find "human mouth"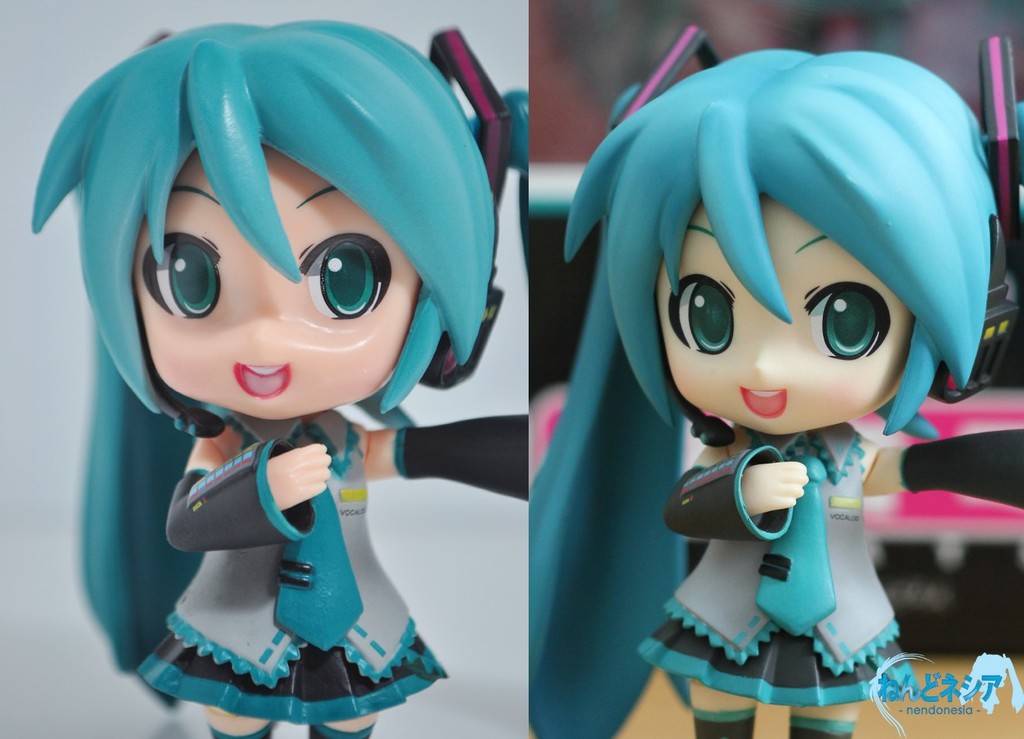
Rect(233, 361, 291, 400)
